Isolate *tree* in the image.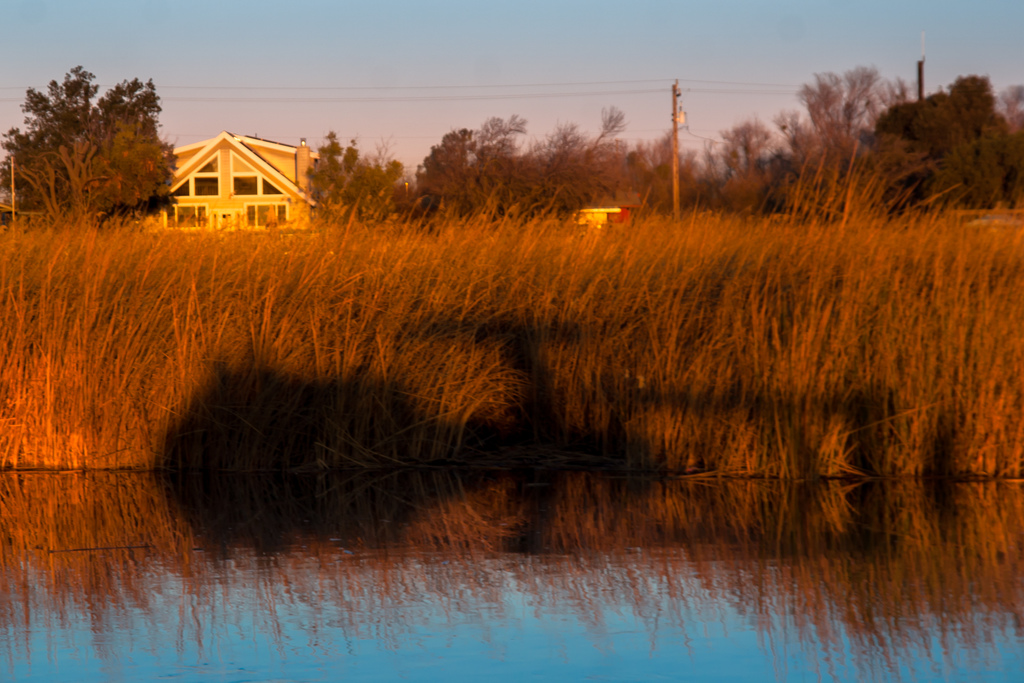
Isolated region: box(306, 102, 783, 212).
